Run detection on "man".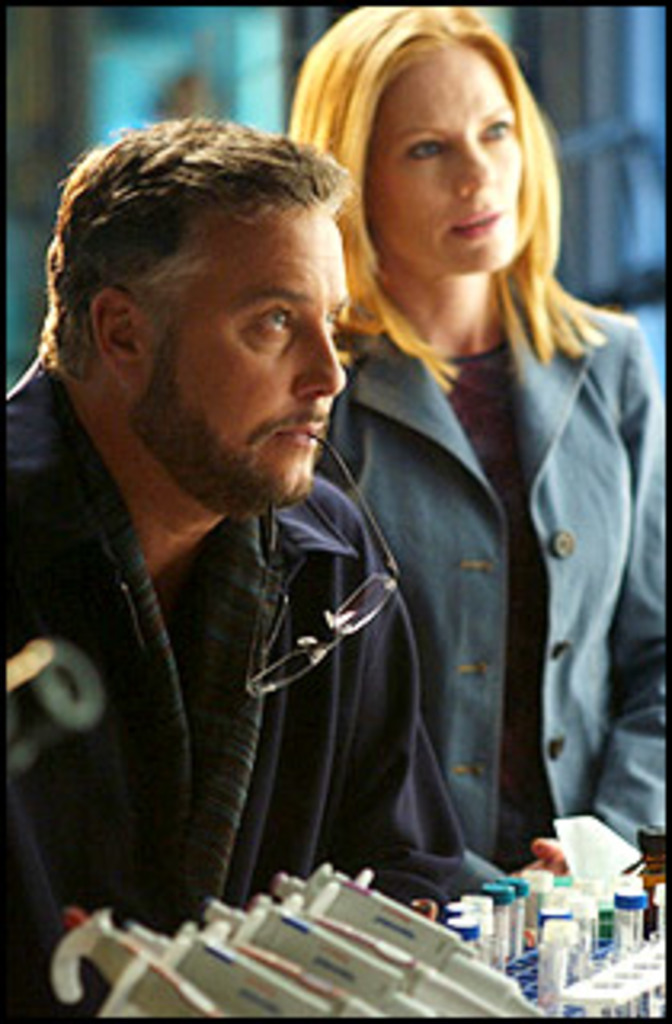
Result: x1=0 y1=115 x2=486 y2=1021.
